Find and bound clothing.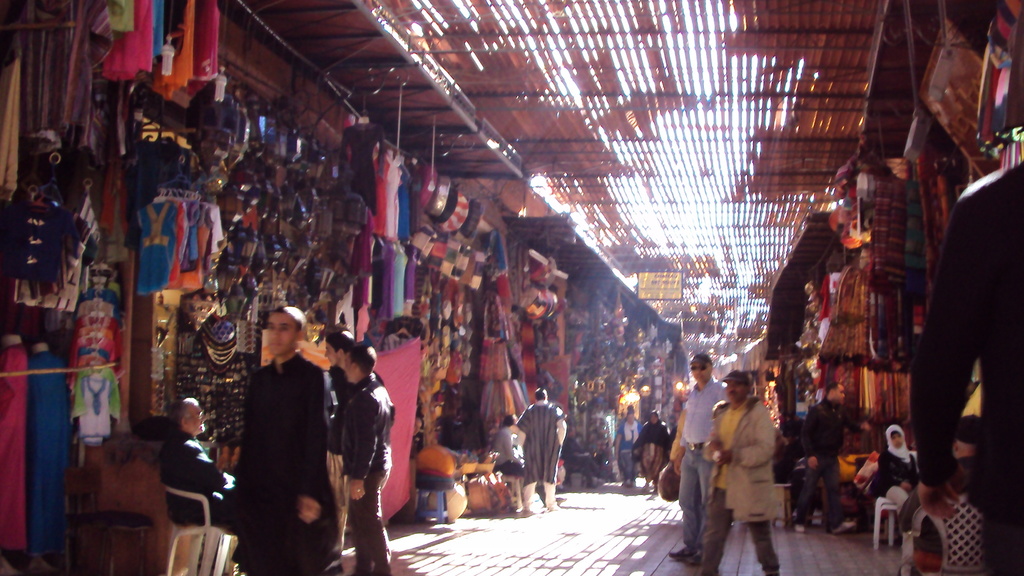
Bound: box=[677, 376, 728, 544].
